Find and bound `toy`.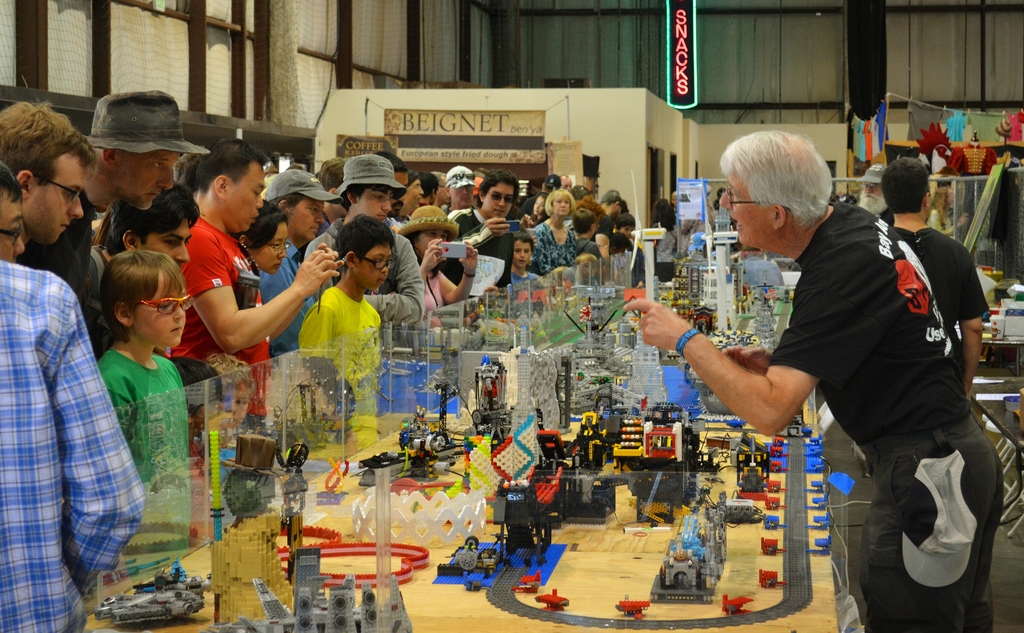
Bound: rect(222, 336, 307, 528).
